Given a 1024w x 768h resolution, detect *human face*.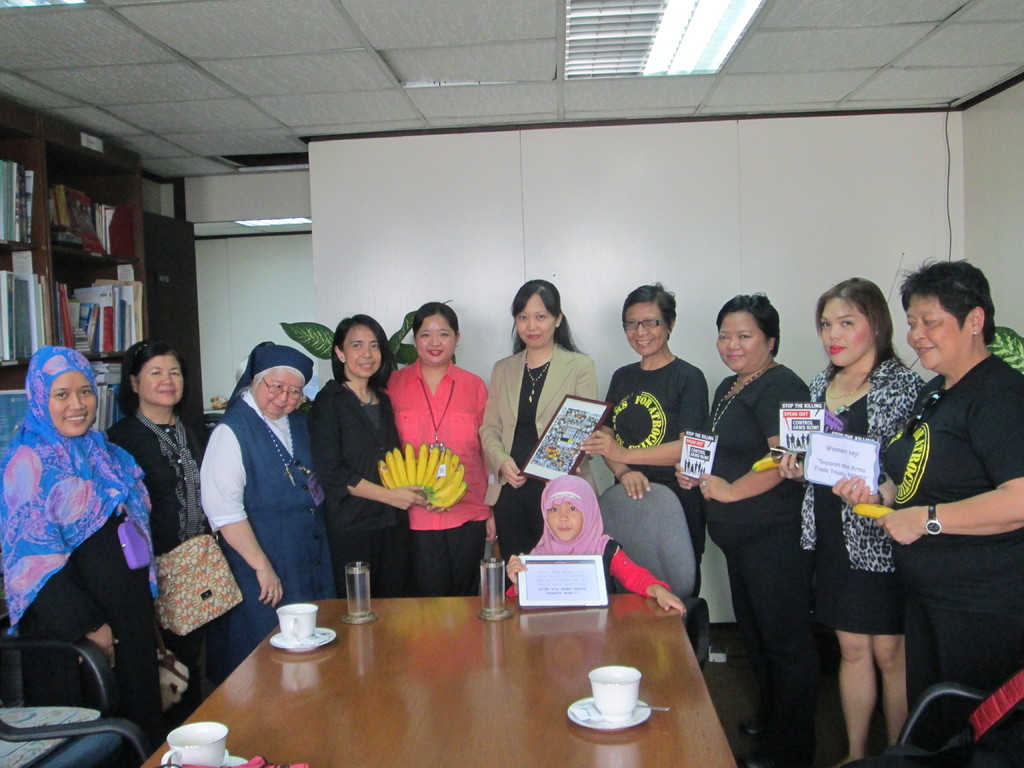
box(253, 371, 305, 419).
